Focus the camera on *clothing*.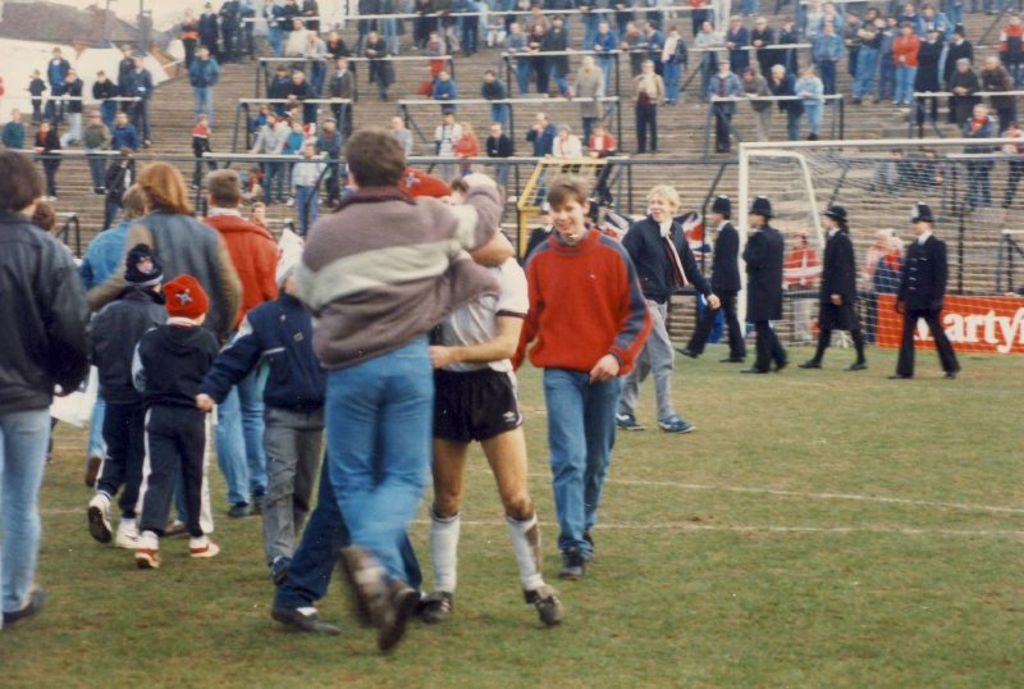
Focus region: box=[83, 213, 246, 519].
